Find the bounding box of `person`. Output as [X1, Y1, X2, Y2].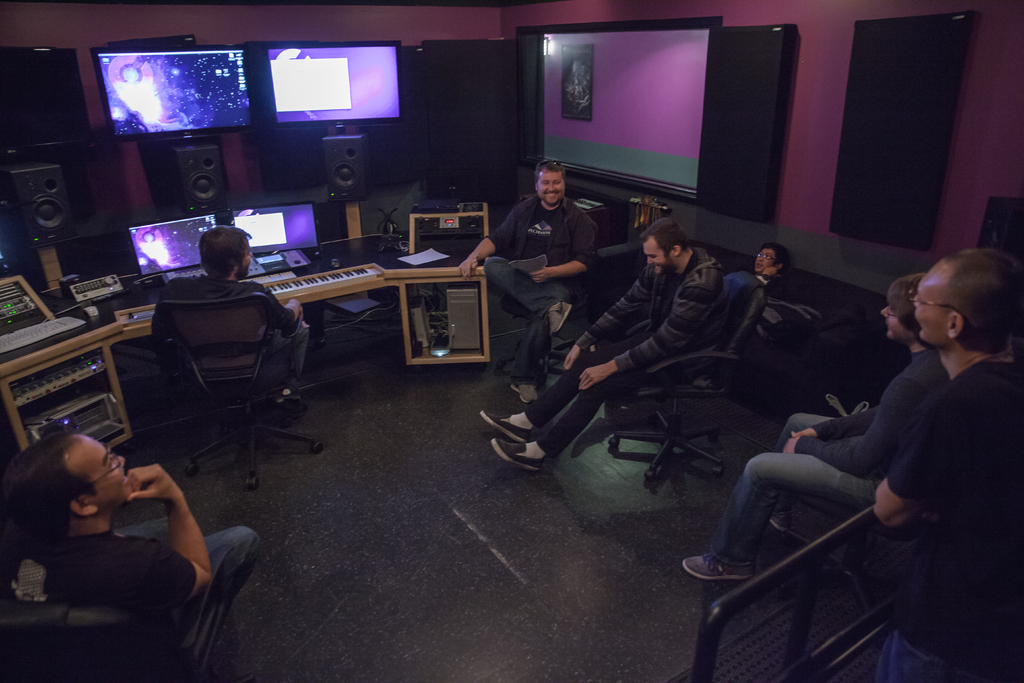
[676, 273, 950, 579].
